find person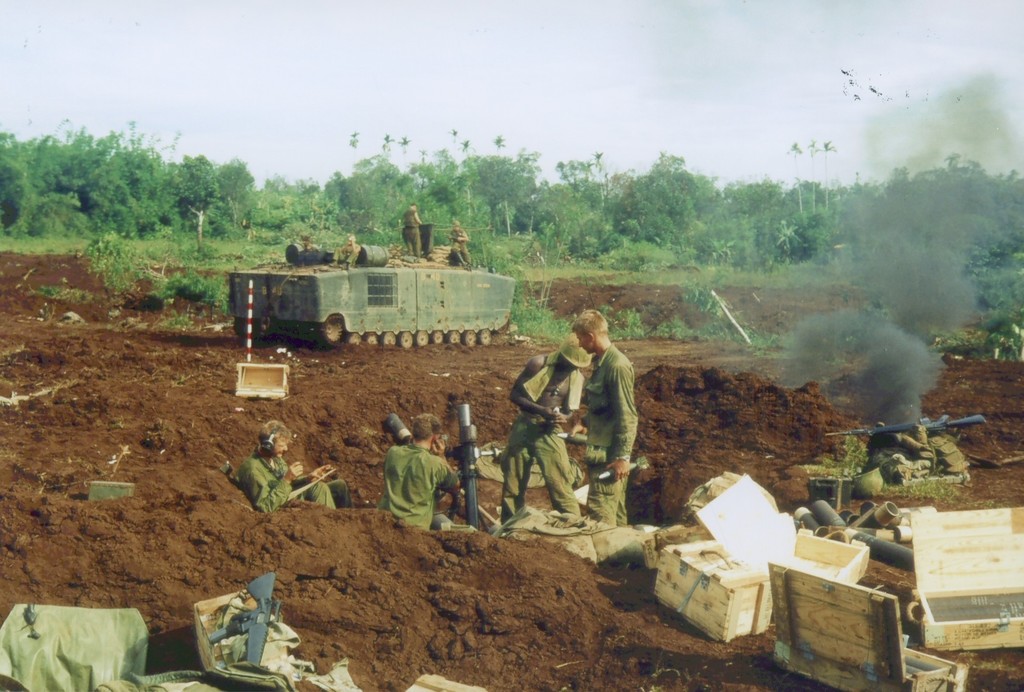
bbox=[865, 422, 974, 495]
